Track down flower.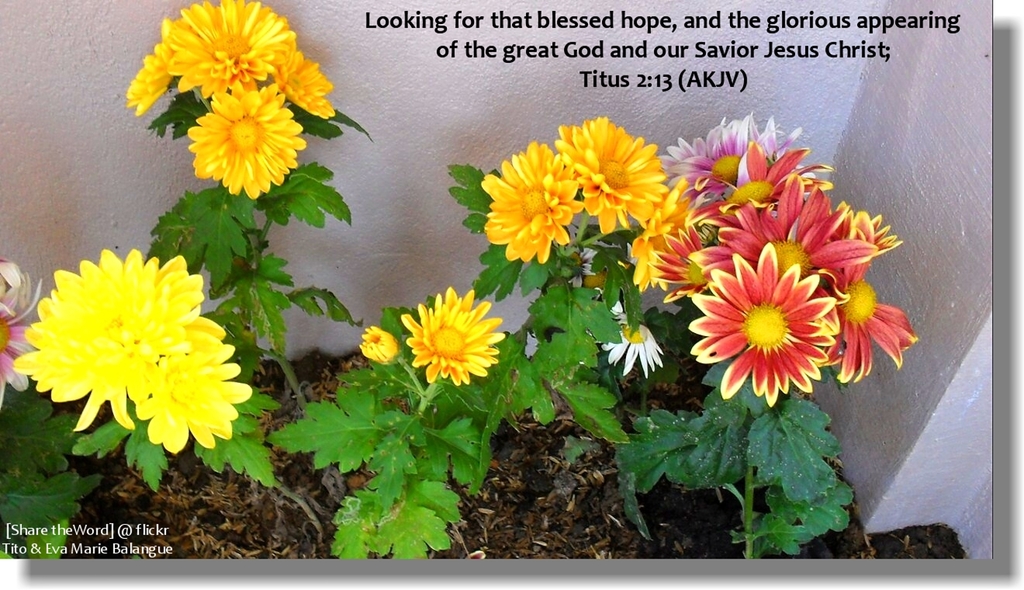
Tracked to (819, 250, 937, 389).
